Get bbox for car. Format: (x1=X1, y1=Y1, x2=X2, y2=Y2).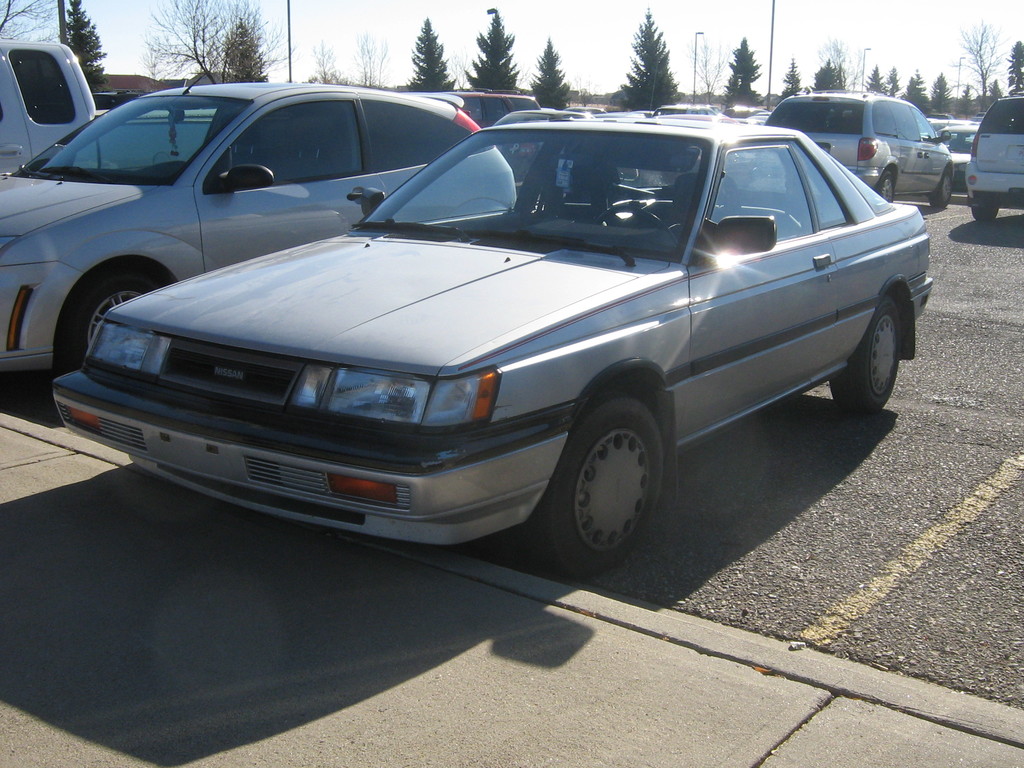
(x1=940, y1=124, x2=984, y2=190).
